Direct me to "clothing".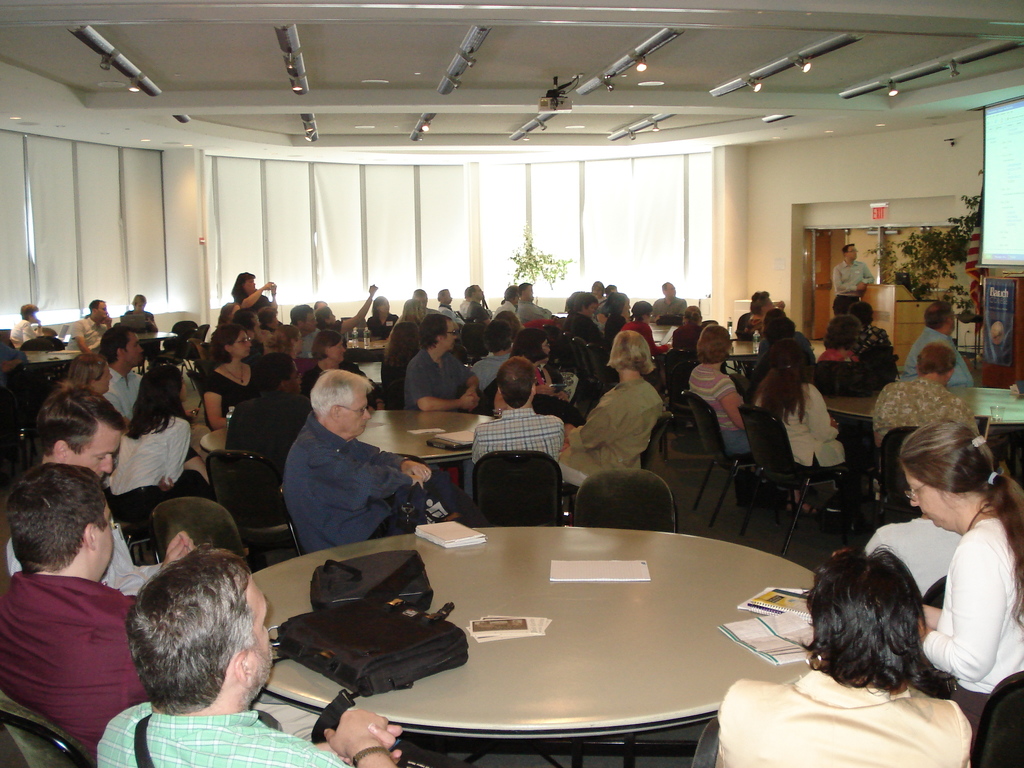
Direction: bbox=[470, 346, 507, 394].
